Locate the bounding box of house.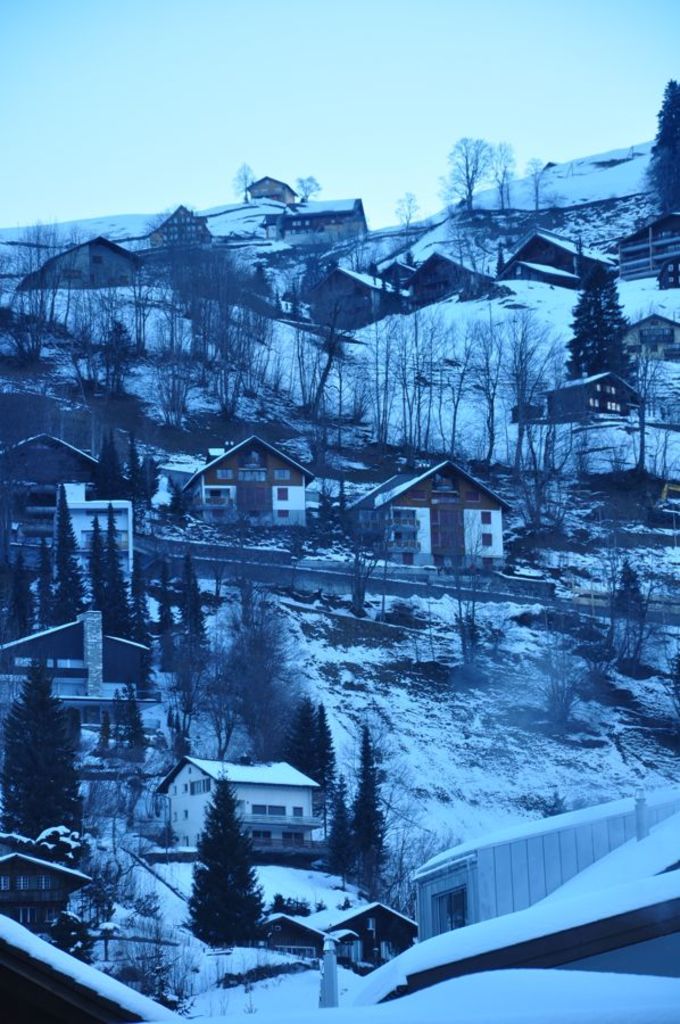
Bounding box: [399,251,513,317].
